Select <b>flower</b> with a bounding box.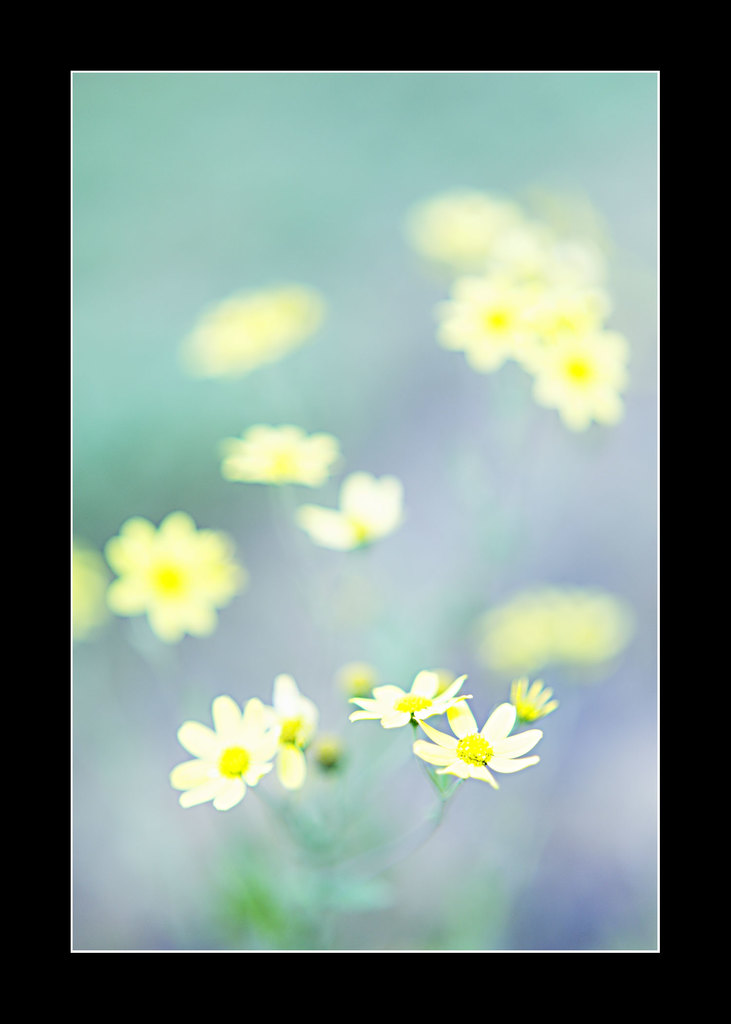
(left=215, top=417, right=351, bottom=491).
